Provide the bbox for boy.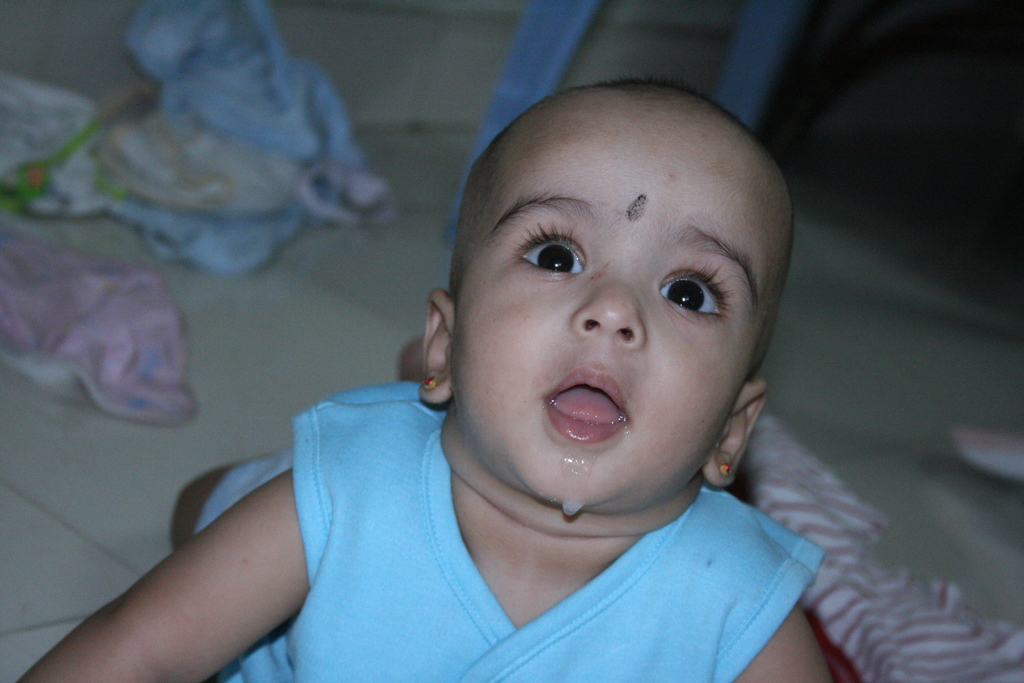
detection(16, 75, 847, 682).
